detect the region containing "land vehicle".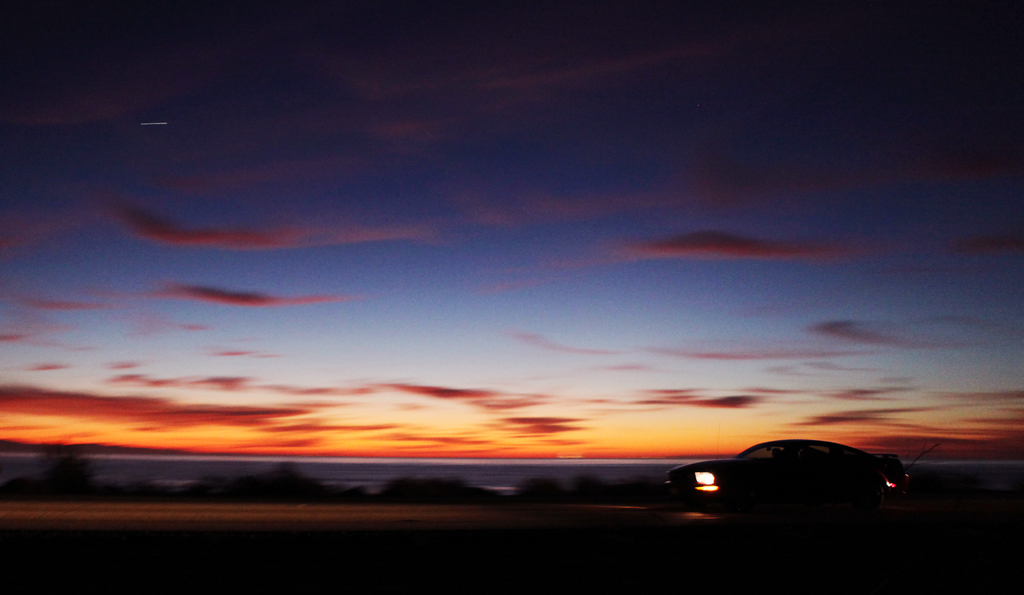
(662,436,922,514).
